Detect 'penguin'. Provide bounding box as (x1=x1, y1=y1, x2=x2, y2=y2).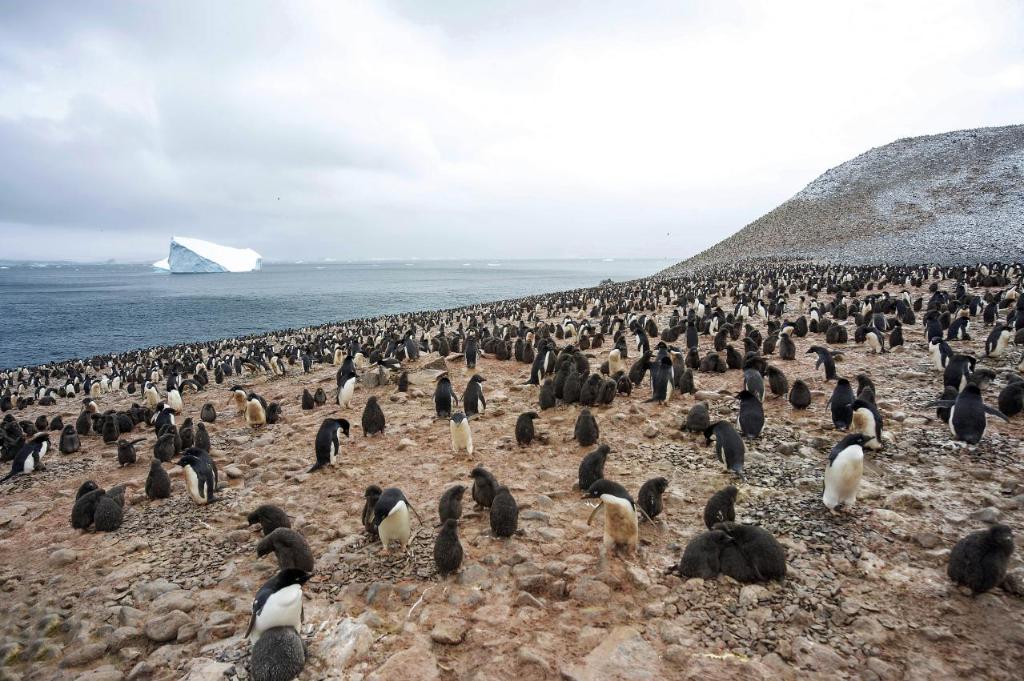
(x1=267, y1=401, x2=279, y2=423).
